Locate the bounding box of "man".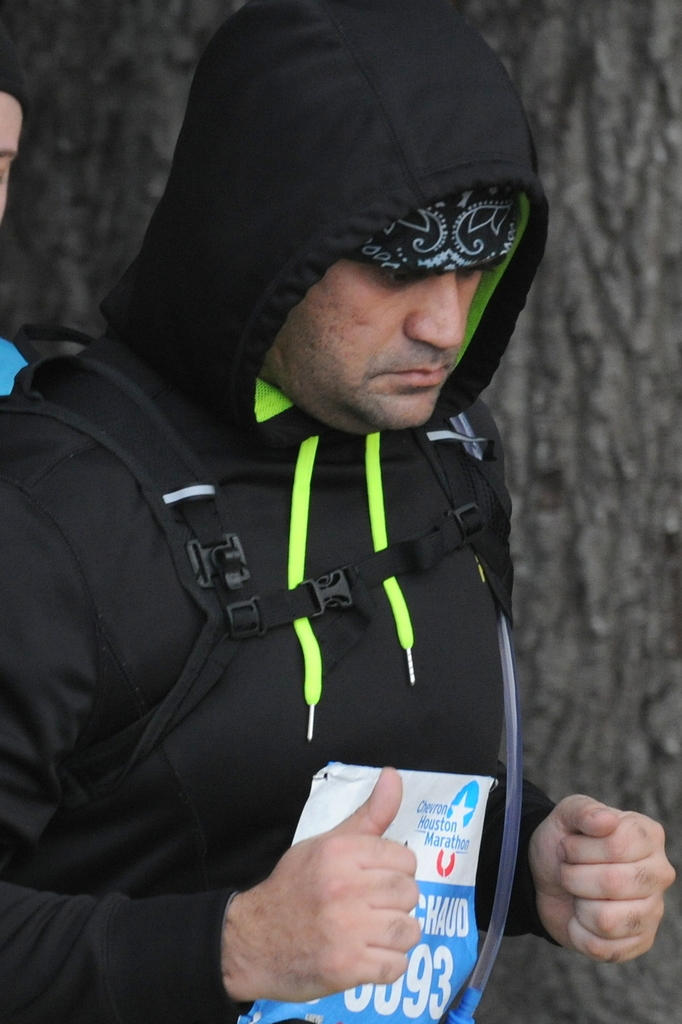
Bounding box: [left=1, top=0, right=591, bottom=1005].
